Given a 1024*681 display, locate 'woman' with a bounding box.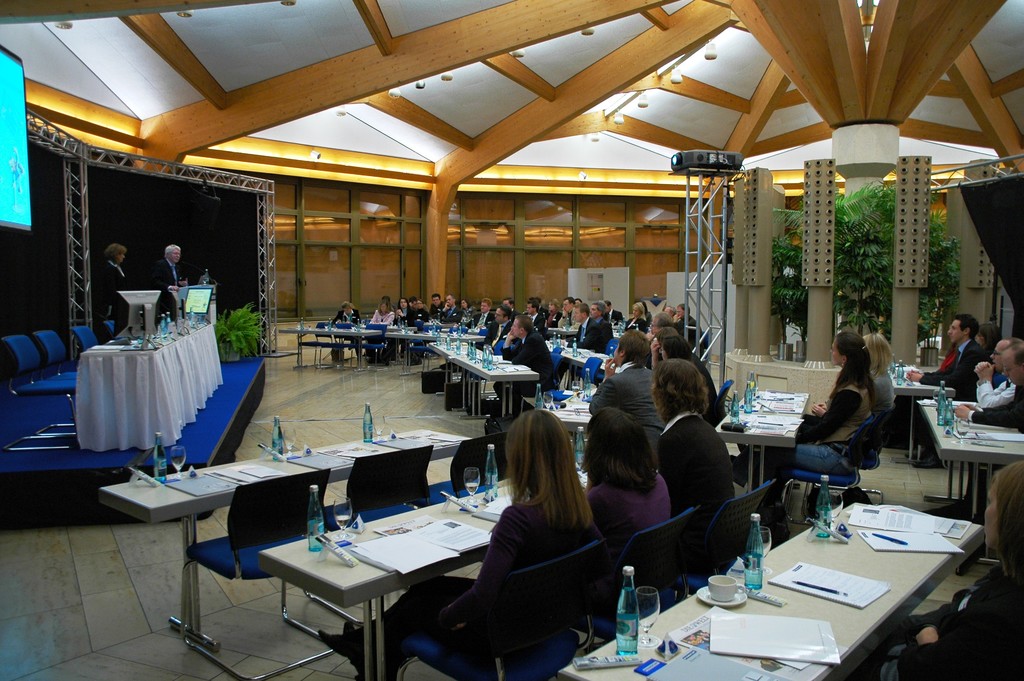
Located: {"left": 367, "top": 302, "right": 407, "bottom": 363}.
